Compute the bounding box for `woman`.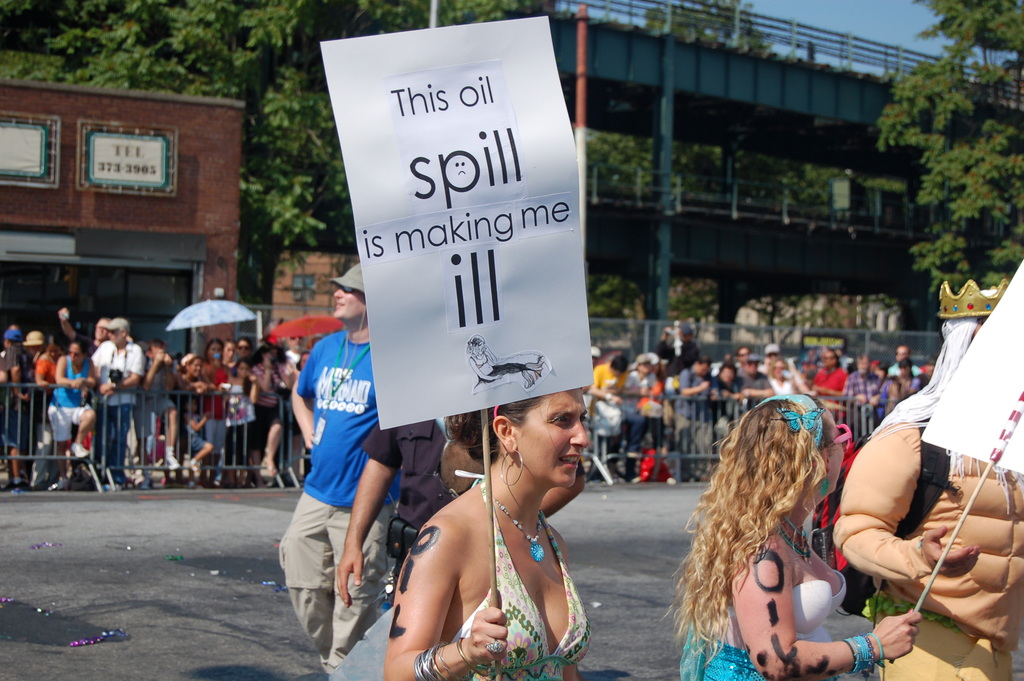
[50,339,101,498].
